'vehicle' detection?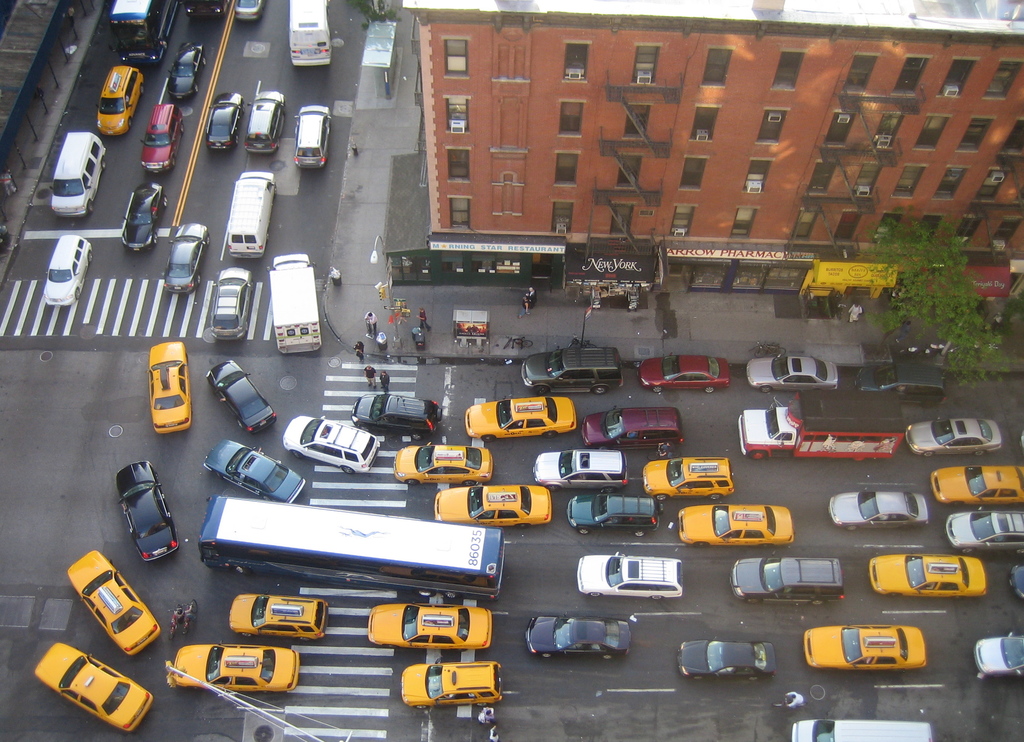
<box>206,93,250,146</box>
